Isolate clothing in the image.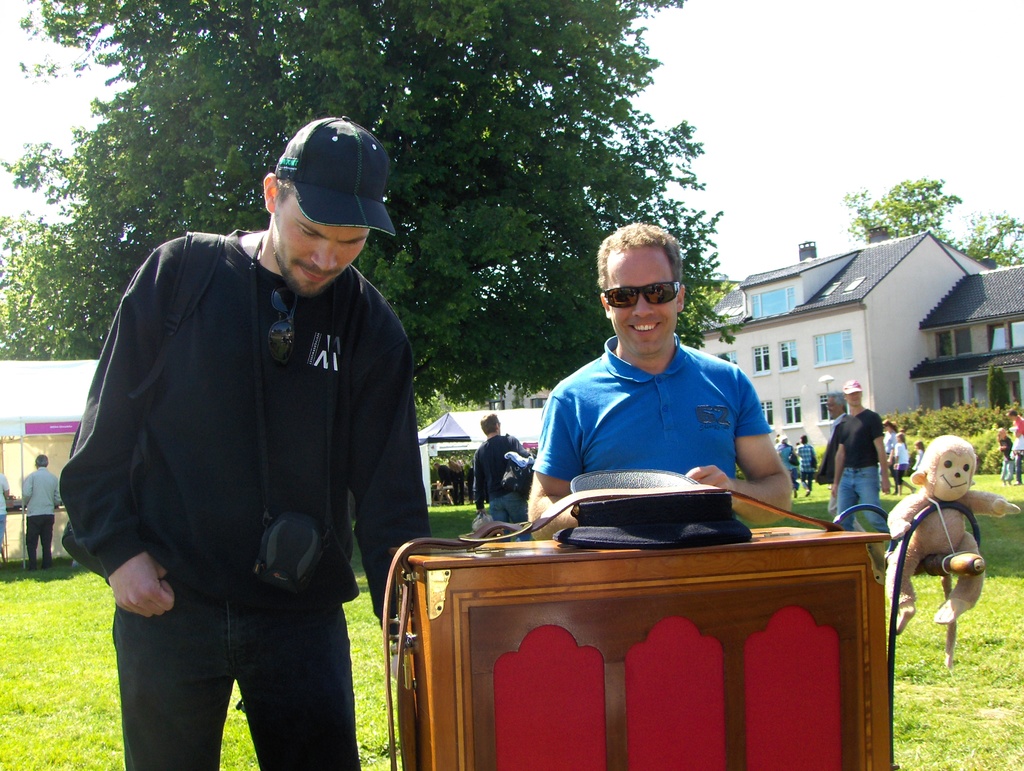
Isolated region: left=536, top=331, right=775, bottom=526.
